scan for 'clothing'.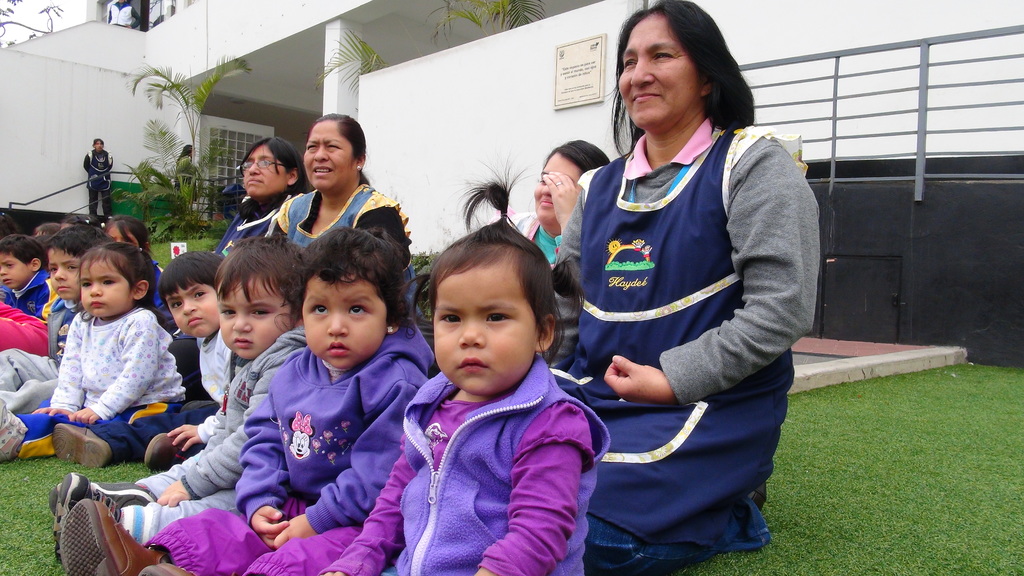
Scan result: x1=174, y1=152, x2=199, y2=199.
